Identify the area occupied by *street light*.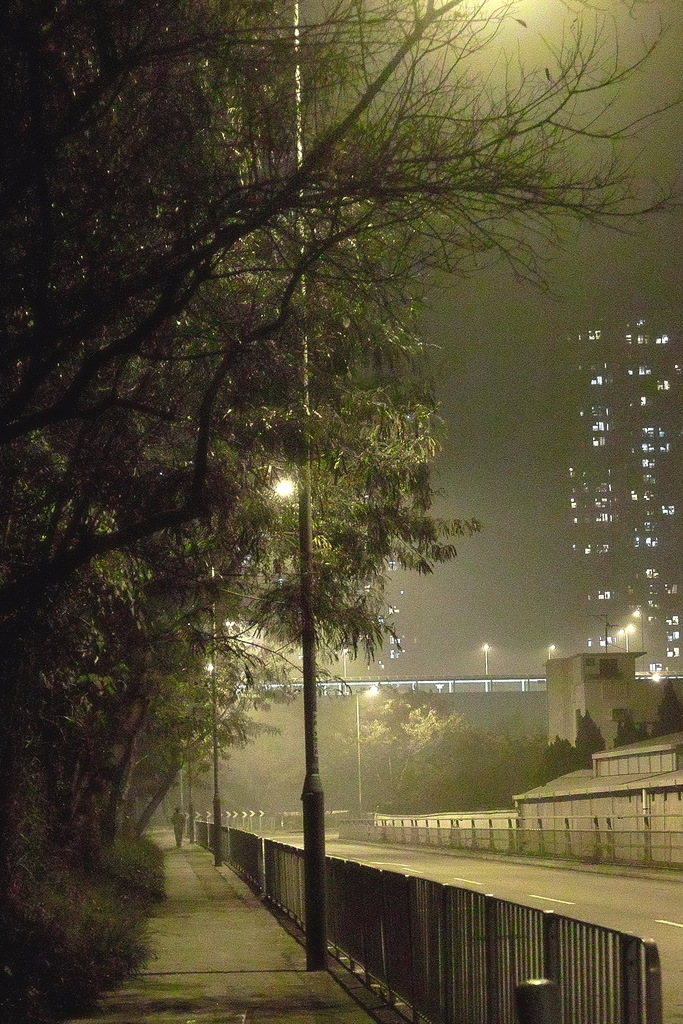
Area: (x1=480, y1=639, x2=487, y2=678).
